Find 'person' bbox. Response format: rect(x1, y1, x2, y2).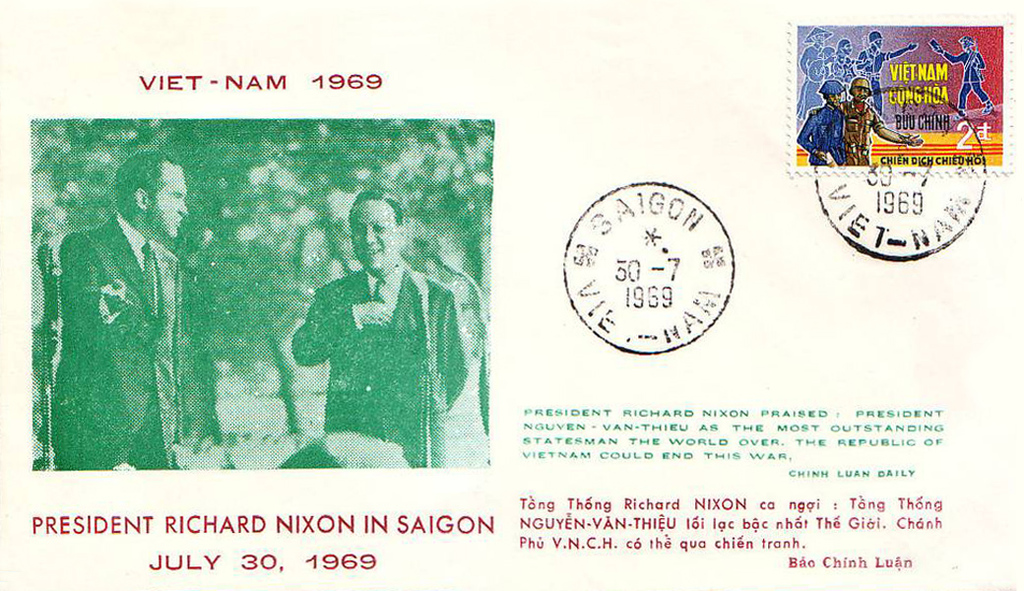
rect(848, 33, 916, 118).
